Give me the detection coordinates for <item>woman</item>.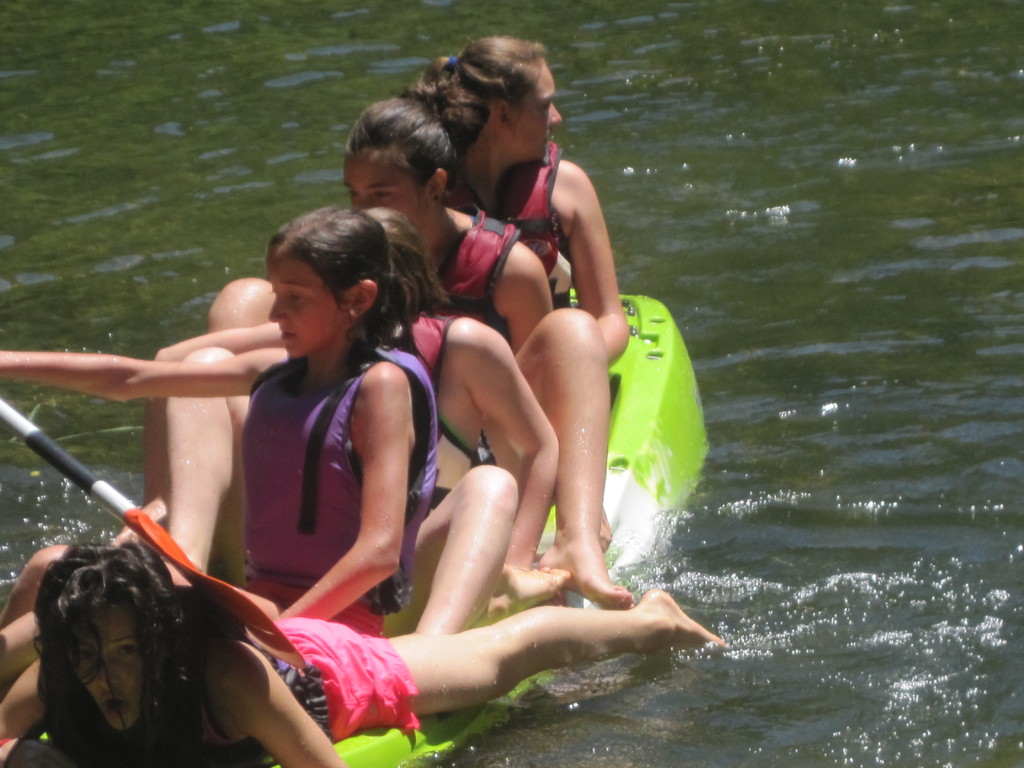
402 24 636 373.
